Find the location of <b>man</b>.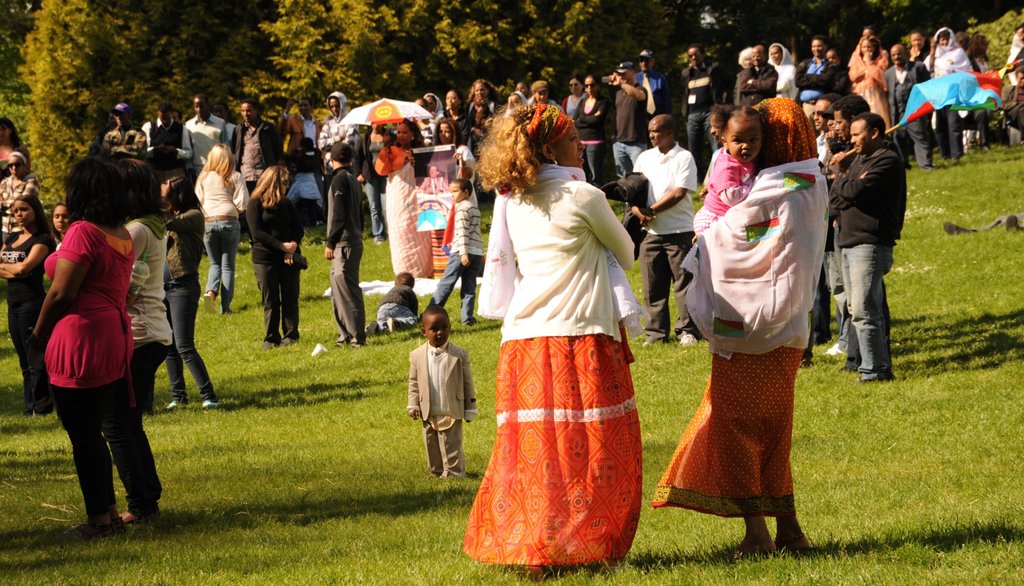
Location: box=[324, 141, 364, 347].
